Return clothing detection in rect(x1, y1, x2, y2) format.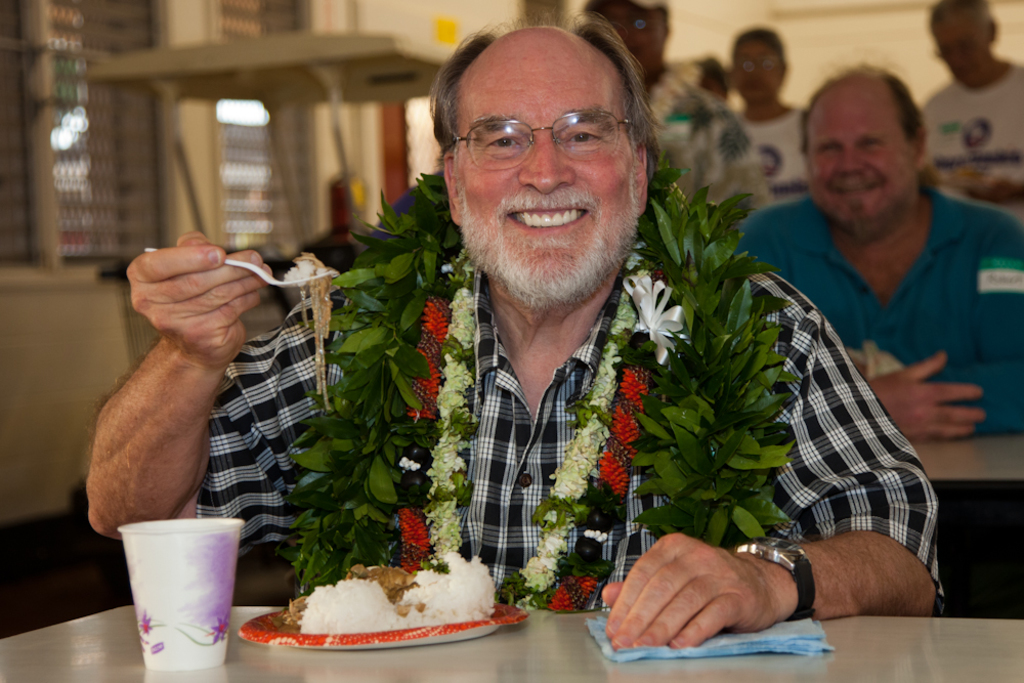
rect(737, 184, 1023, 431).
